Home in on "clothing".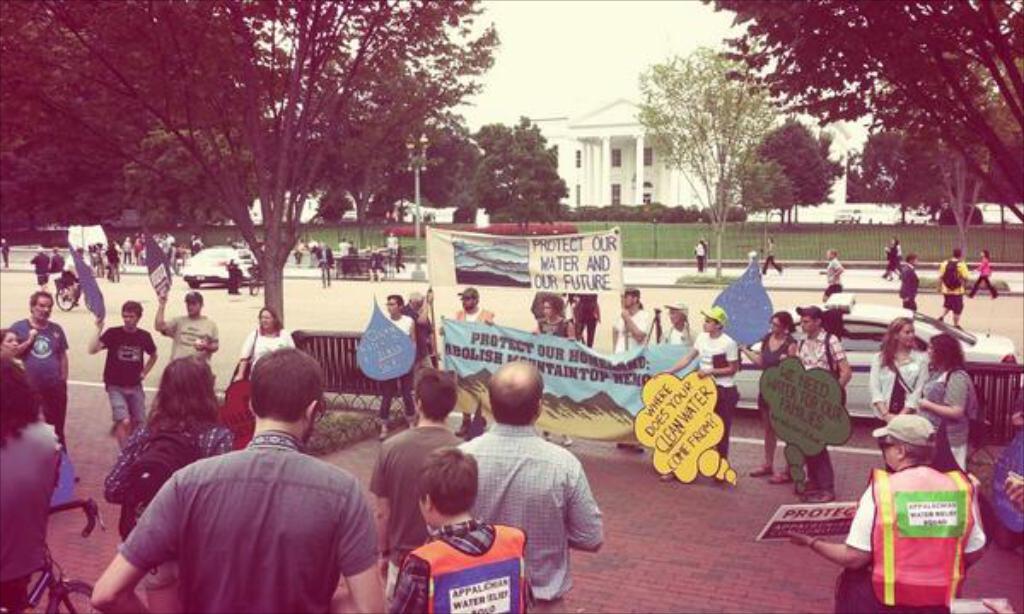
Homed in at Rect(688, 331, 742, 469).
